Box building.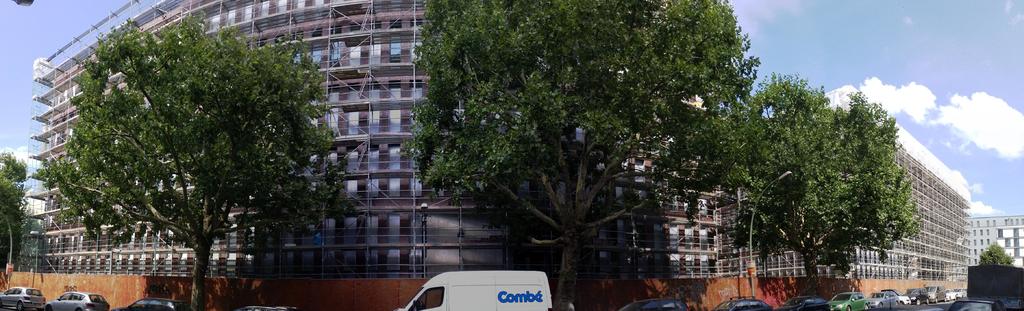
bbox=(718, 86, 973, 299).
